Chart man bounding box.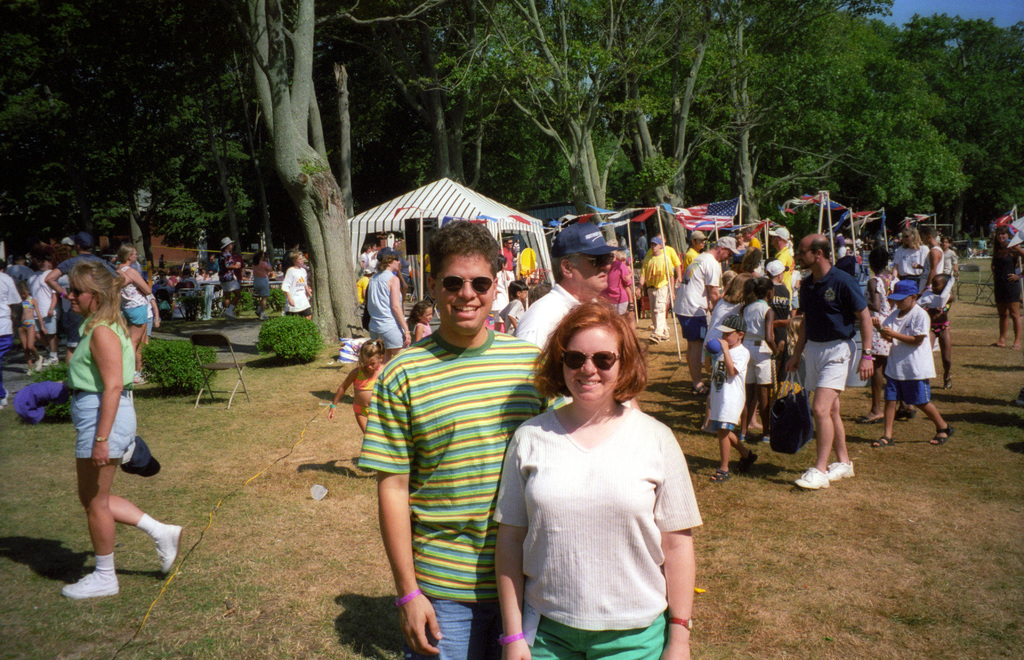
Charted: crop(915, 233, 951, 298).
